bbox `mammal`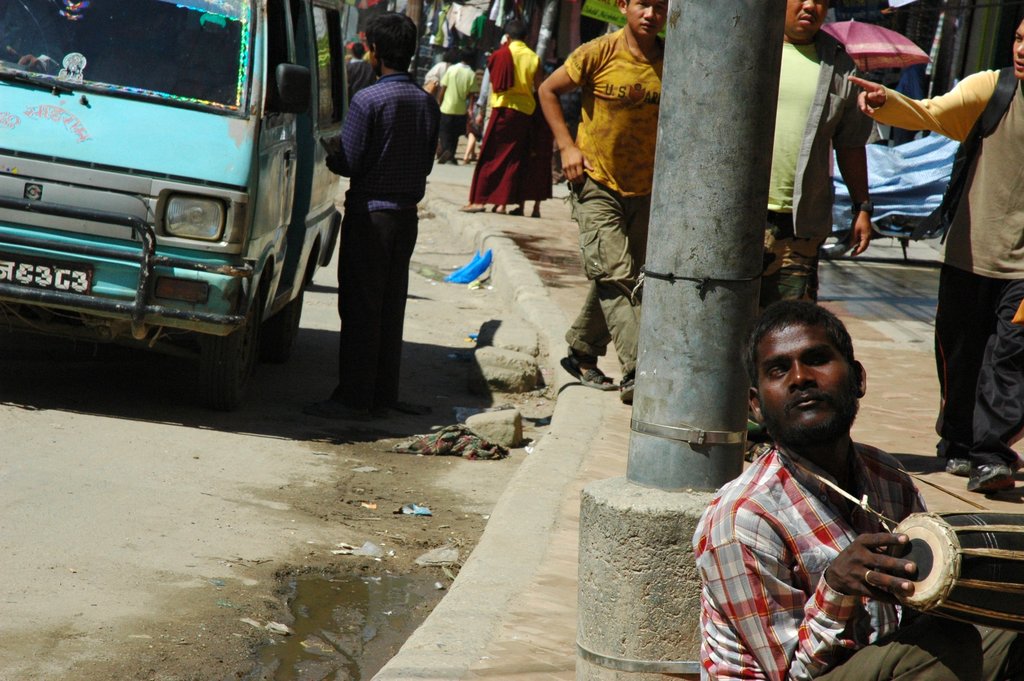
[left=423, top=60, right=453, bottom=97]
